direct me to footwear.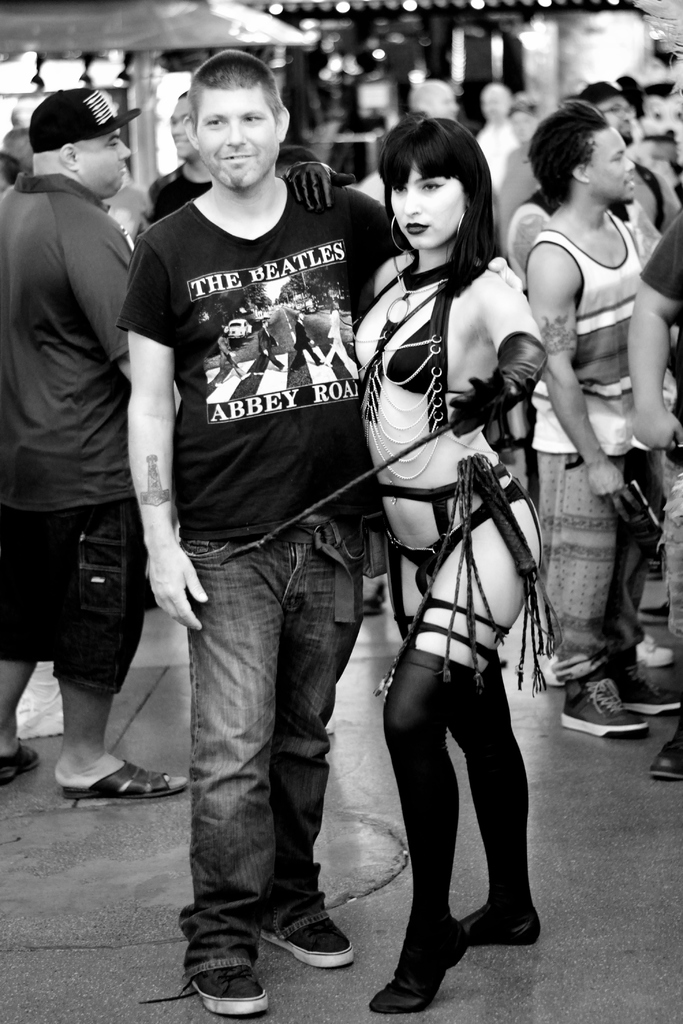
Direction: {"left": 254, "top": 916, "right": 354, "bottom": 963}.
